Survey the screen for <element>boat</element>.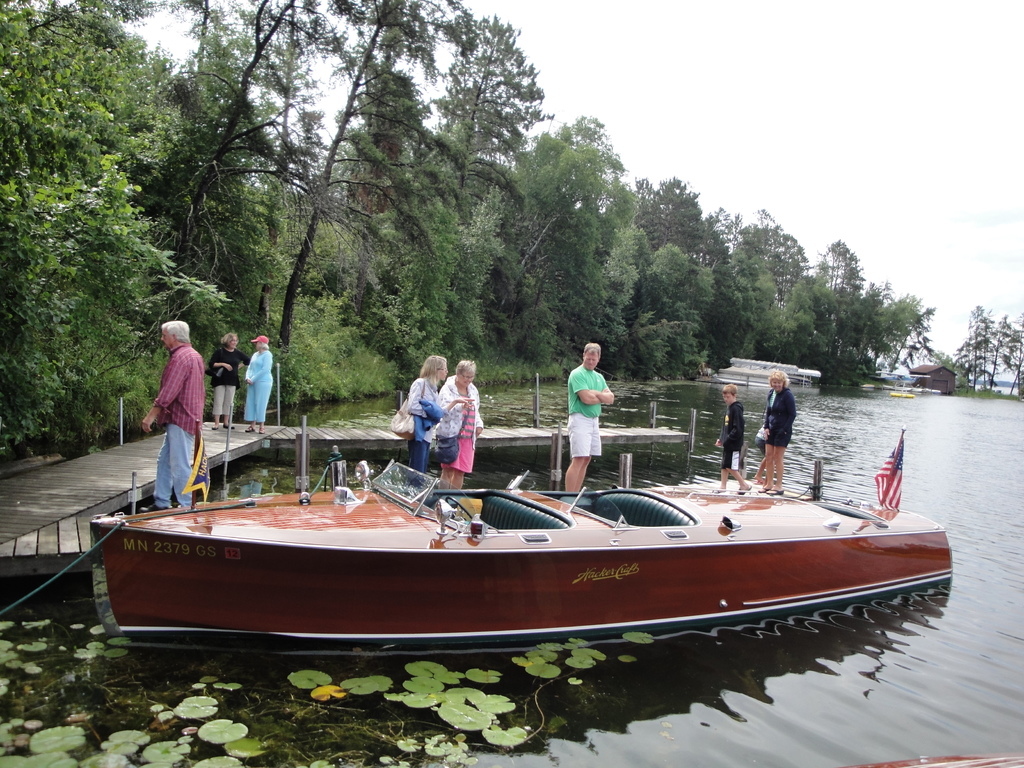
Survey found: bbox(922, 385, 944, 395).
